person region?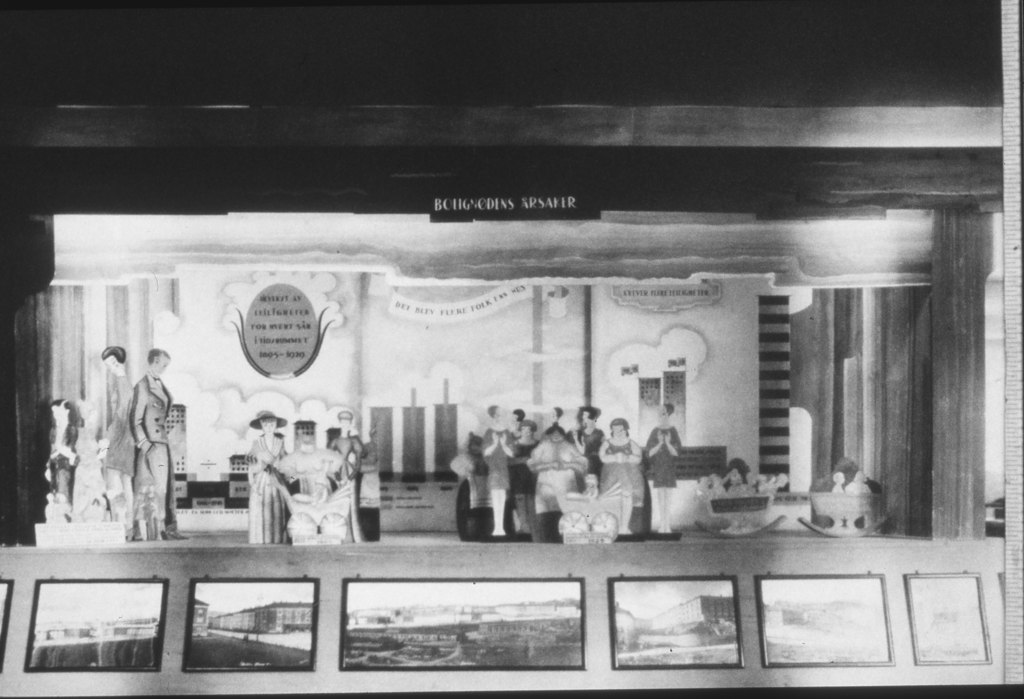
[133,344,188,544]
